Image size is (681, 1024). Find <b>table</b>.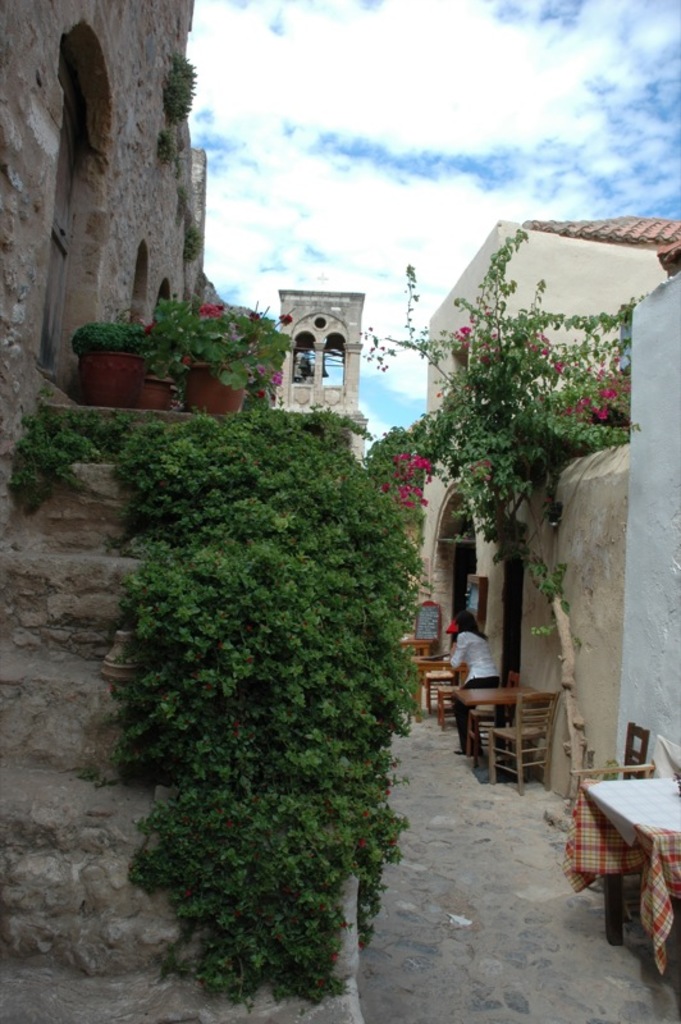
left=456, top=680, right=539, bottom=727.
